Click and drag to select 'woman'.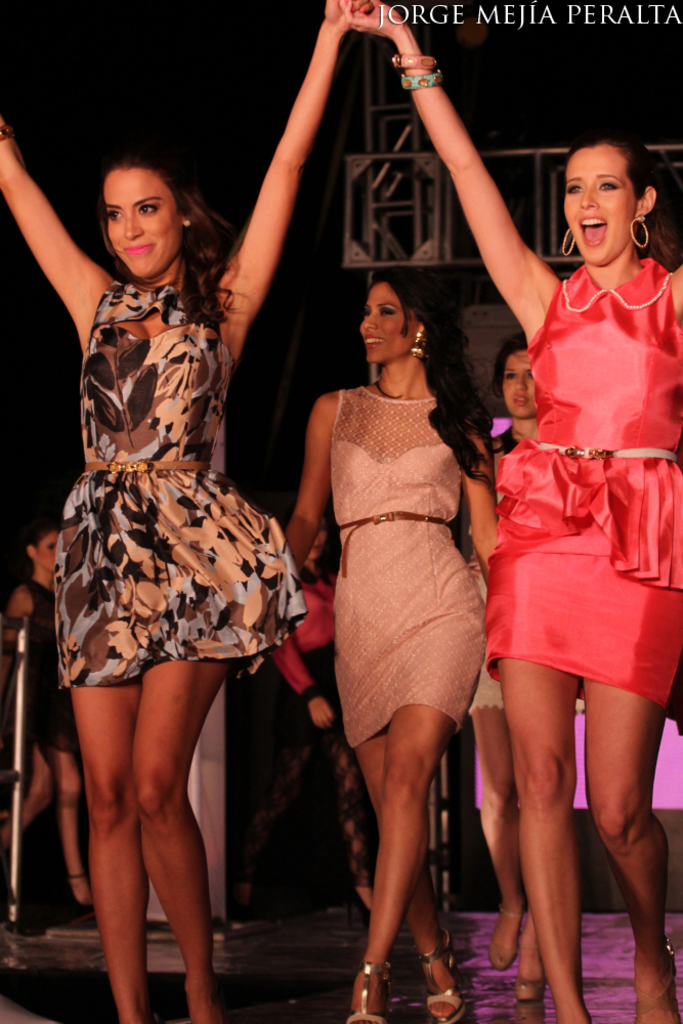
Selection: 0,524,93,909.
